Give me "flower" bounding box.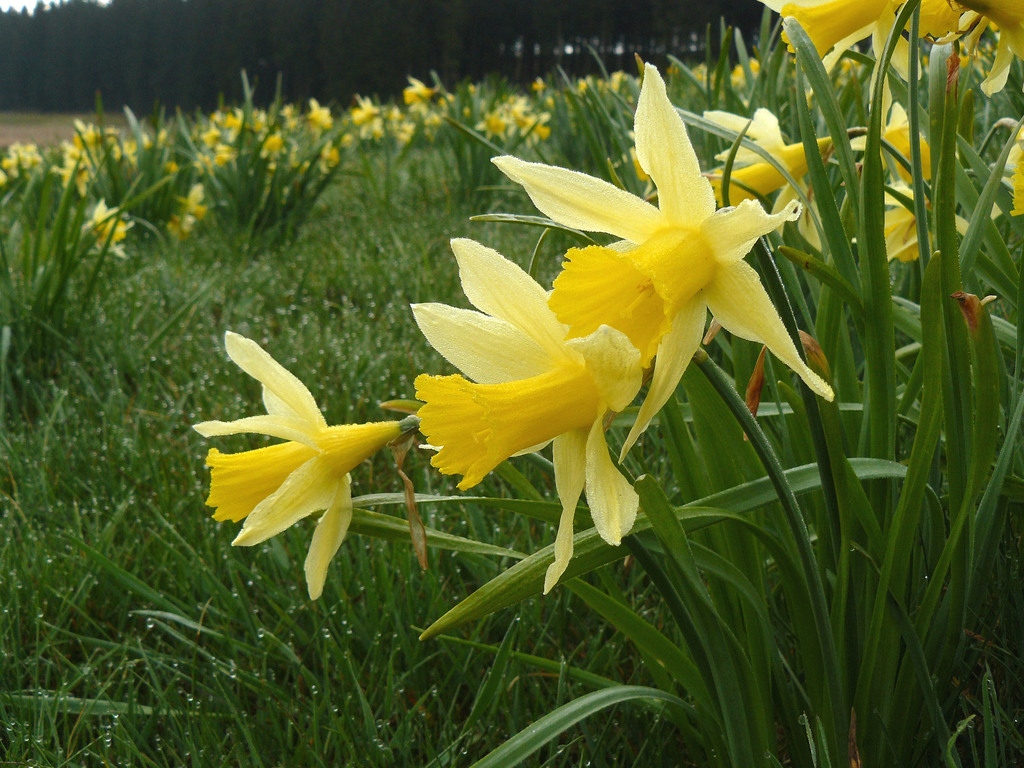
(left=750, top=59, right=765, bottom=77).
